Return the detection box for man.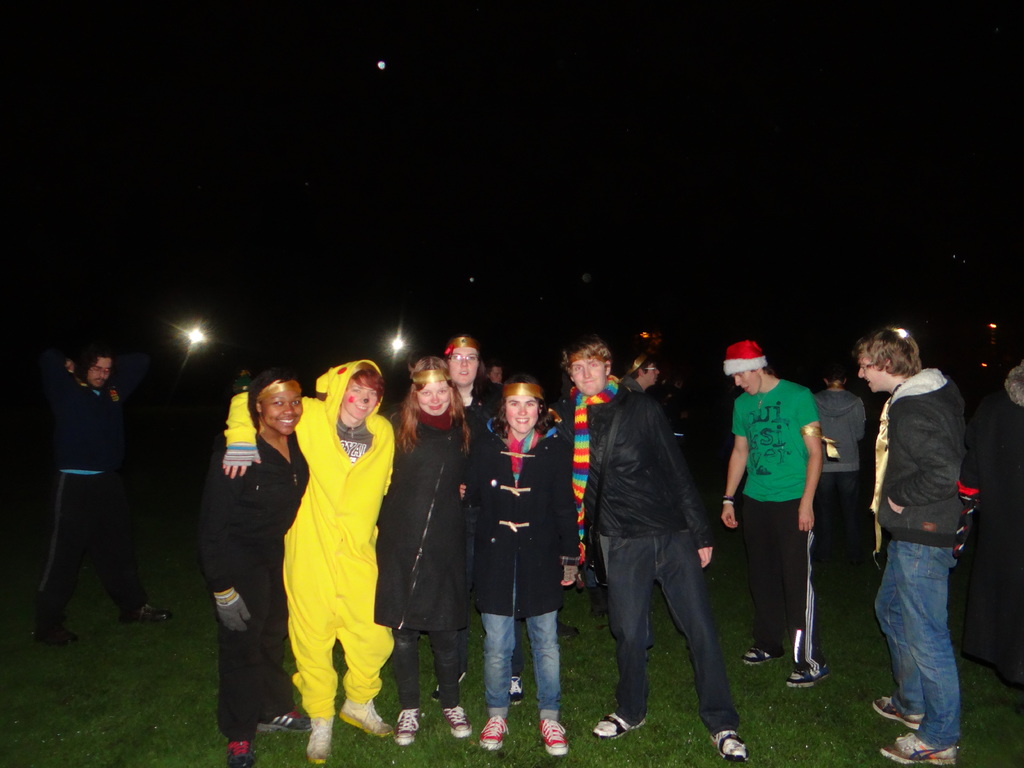
{"left": 715, "top": 342, "right": 826, "bottom": 691}.
